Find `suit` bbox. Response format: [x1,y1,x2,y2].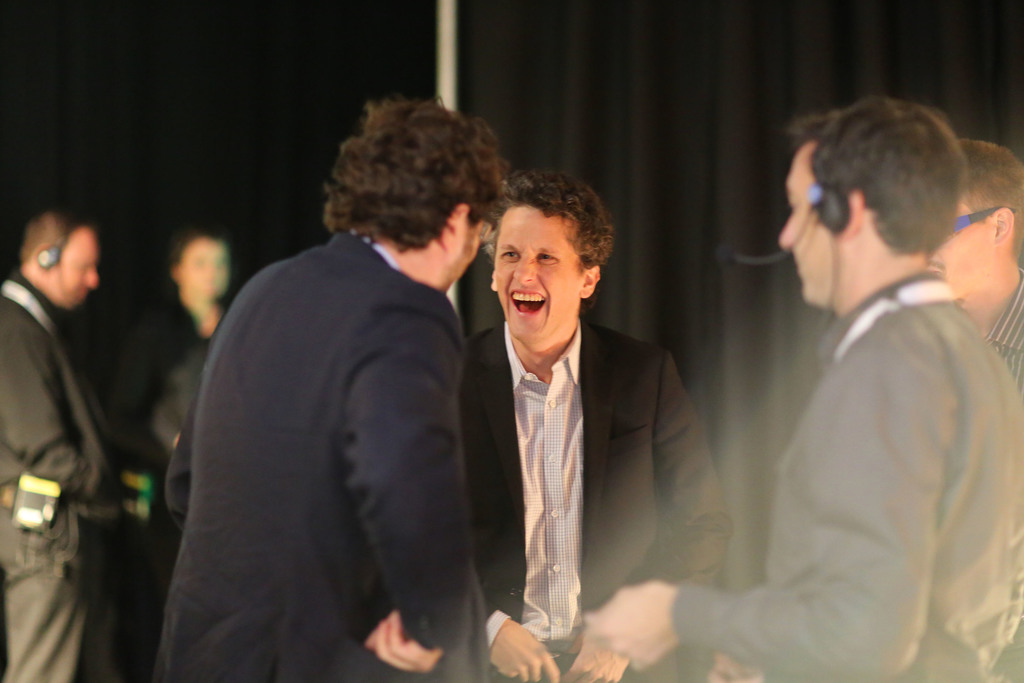
[154,235,490,682].
